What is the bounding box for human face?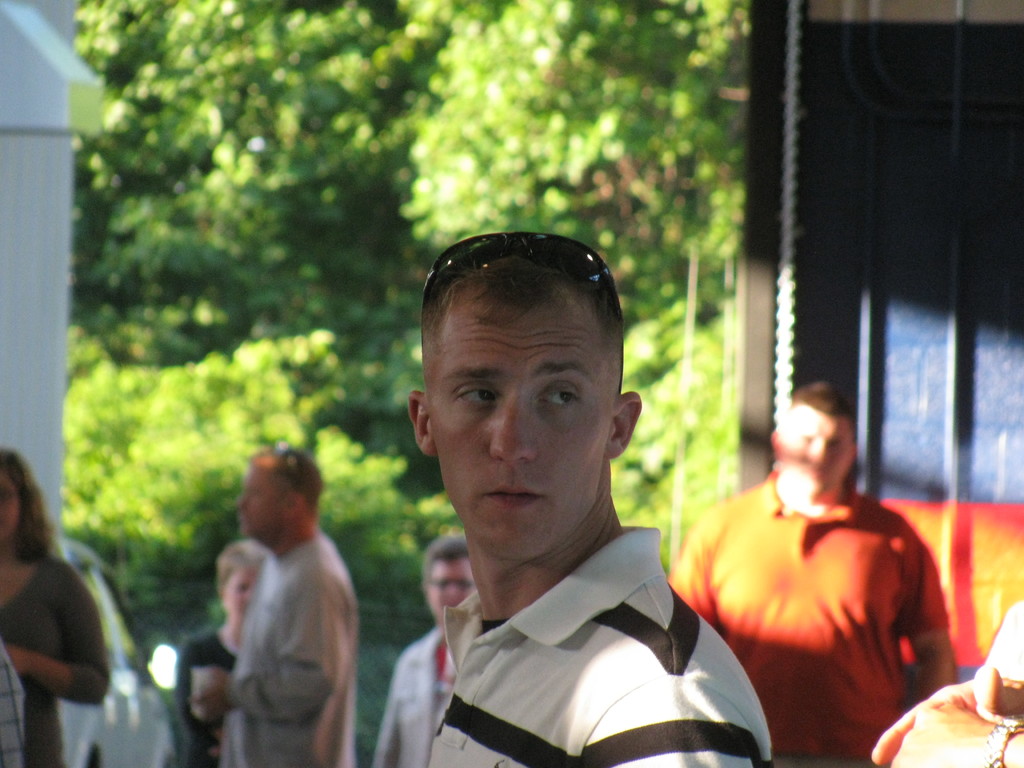
detection(223, 565, 260, 627).
